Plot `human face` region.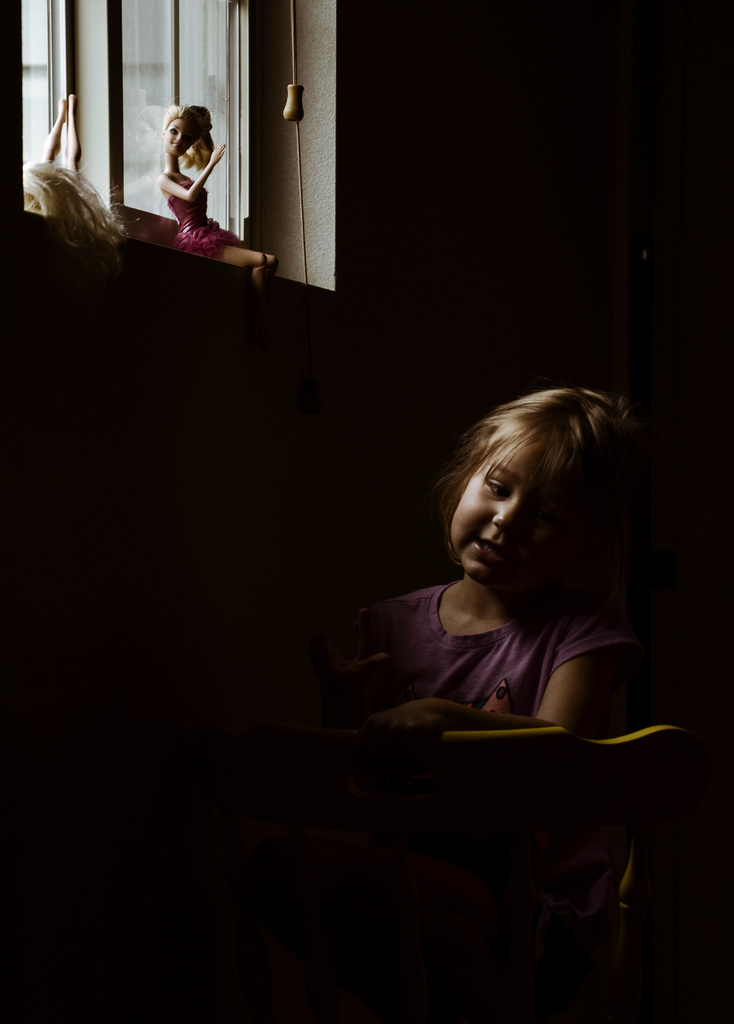
Plotted at [163,120,195,158].
